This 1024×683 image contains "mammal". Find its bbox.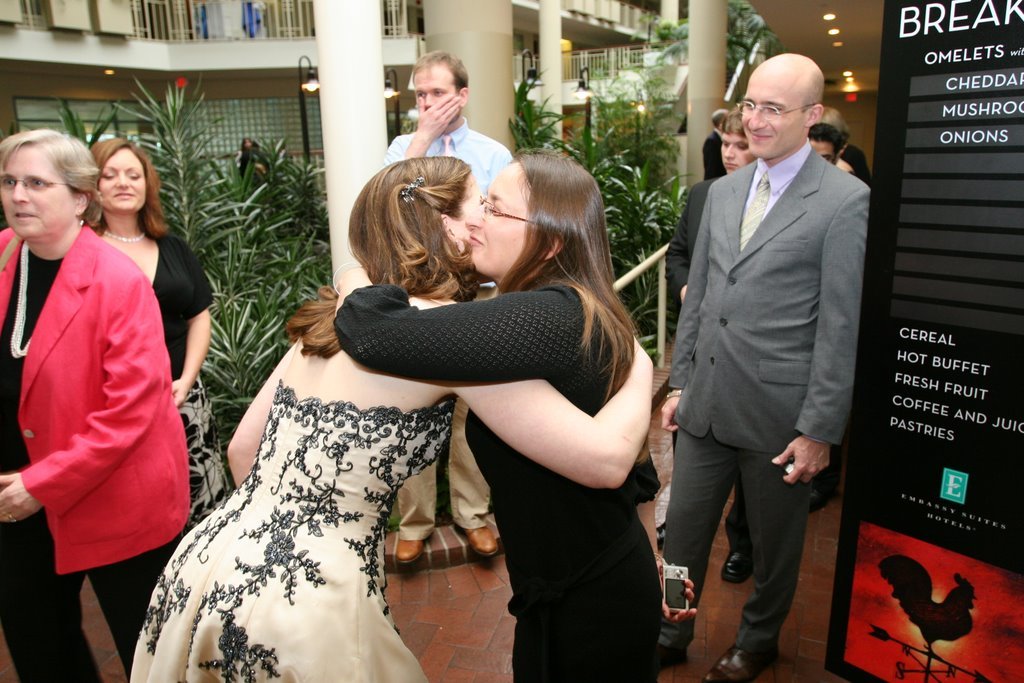
x1=124, y1=154, x2=652, y2=682.
